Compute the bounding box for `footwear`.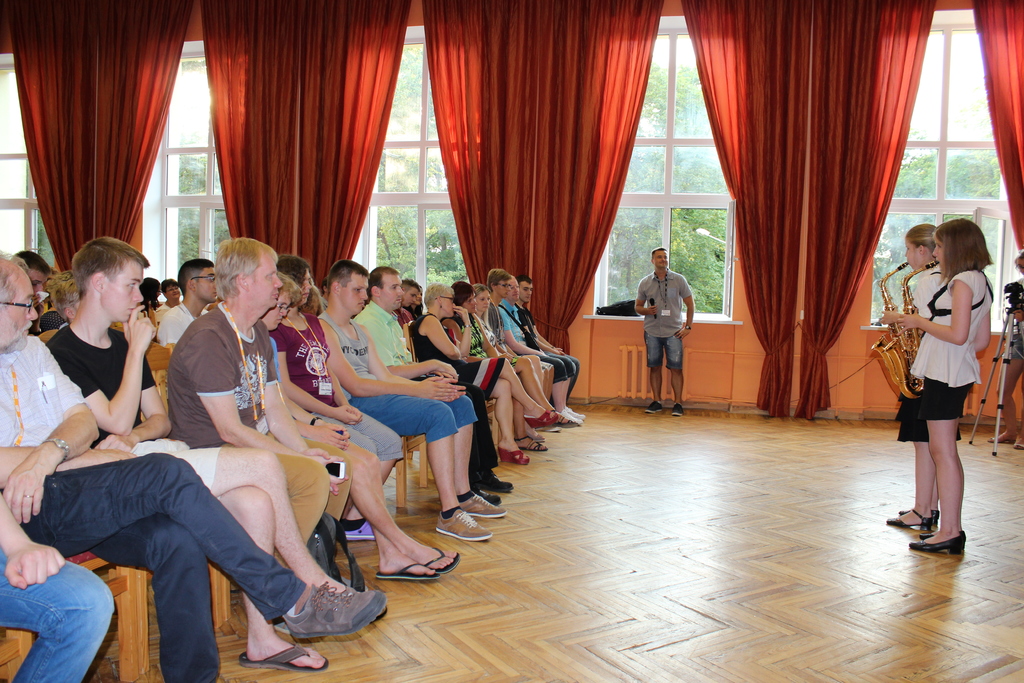
box(527, 428, 544, 439).
